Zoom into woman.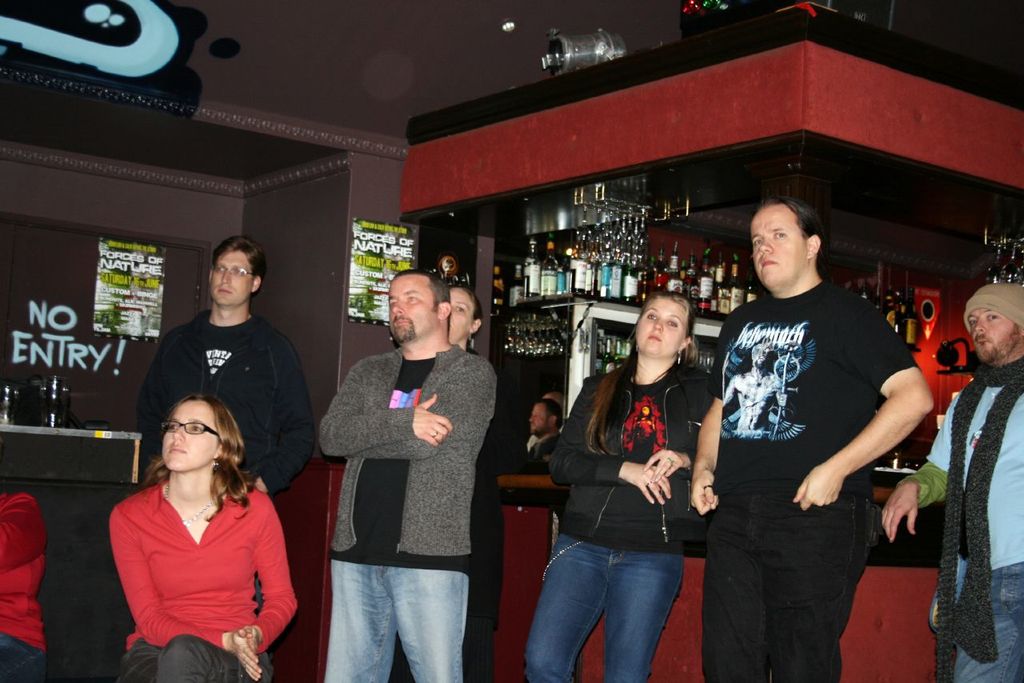
Zoom target: l=528, t=286, r=719, b=682.
